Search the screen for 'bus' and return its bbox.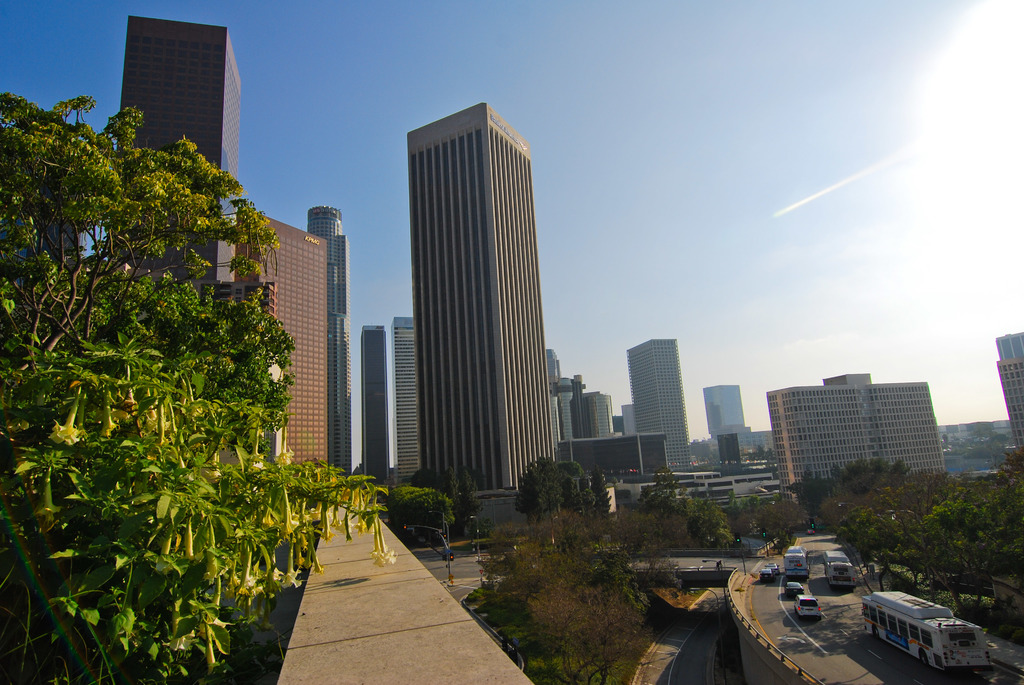
Found: (left=824, top=548, right=857, bottom=590).
